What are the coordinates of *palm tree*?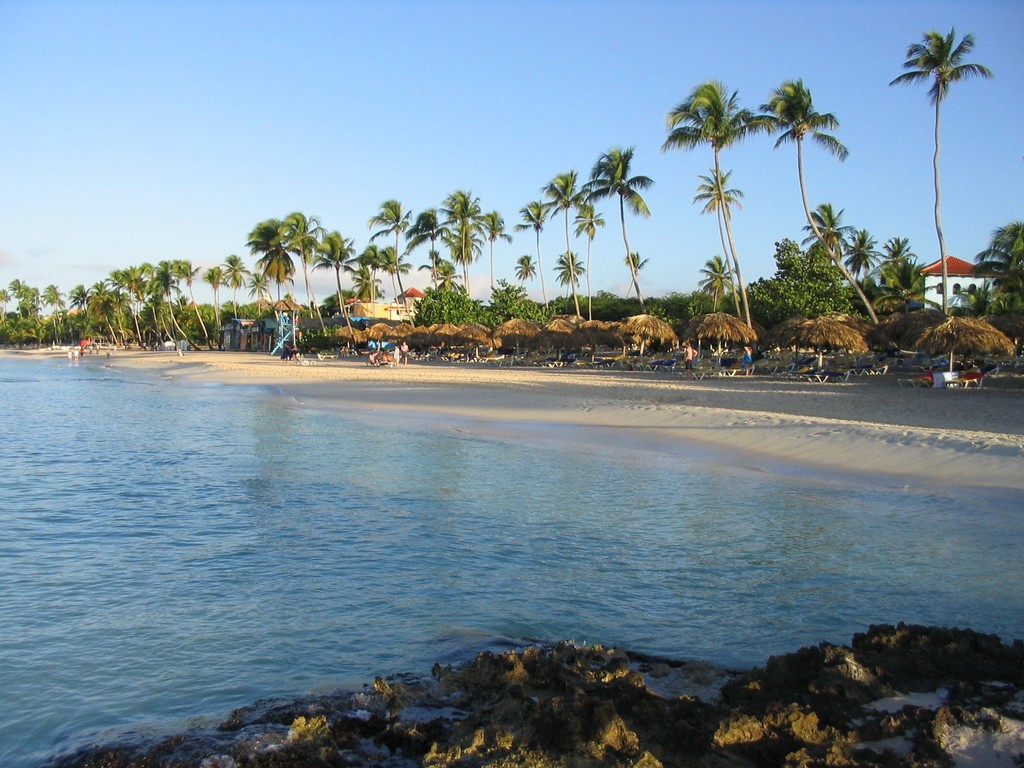
region(310, 228, 354, 334).
